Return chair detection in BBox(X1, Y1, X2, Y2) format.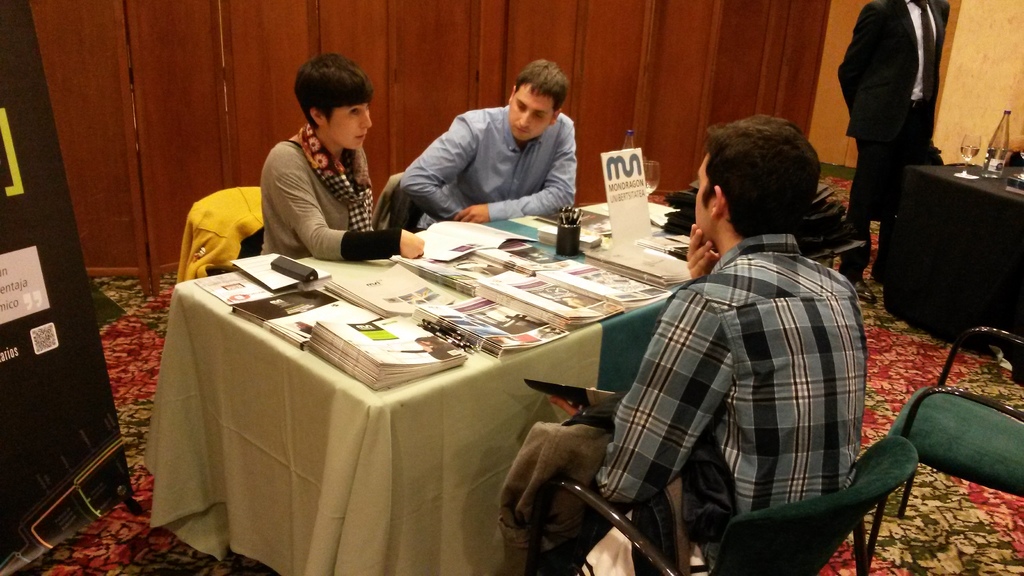
BBox(881, 324, 1023, 514).
